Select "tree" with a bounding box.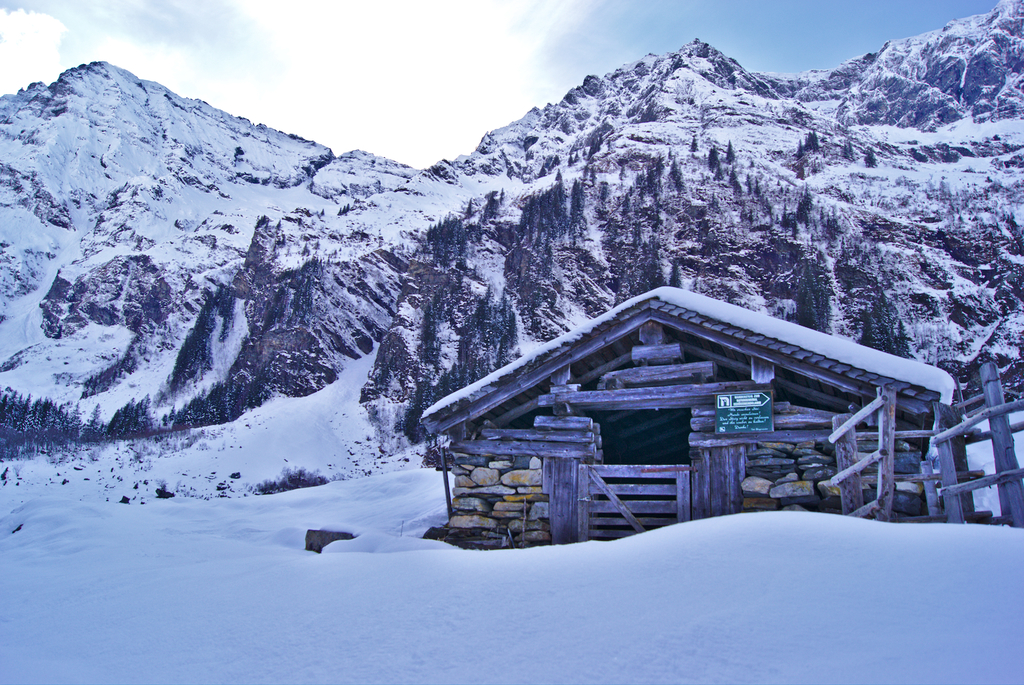
{"left": 786, "top": 257, "right": 836, "bottom": 346}.
